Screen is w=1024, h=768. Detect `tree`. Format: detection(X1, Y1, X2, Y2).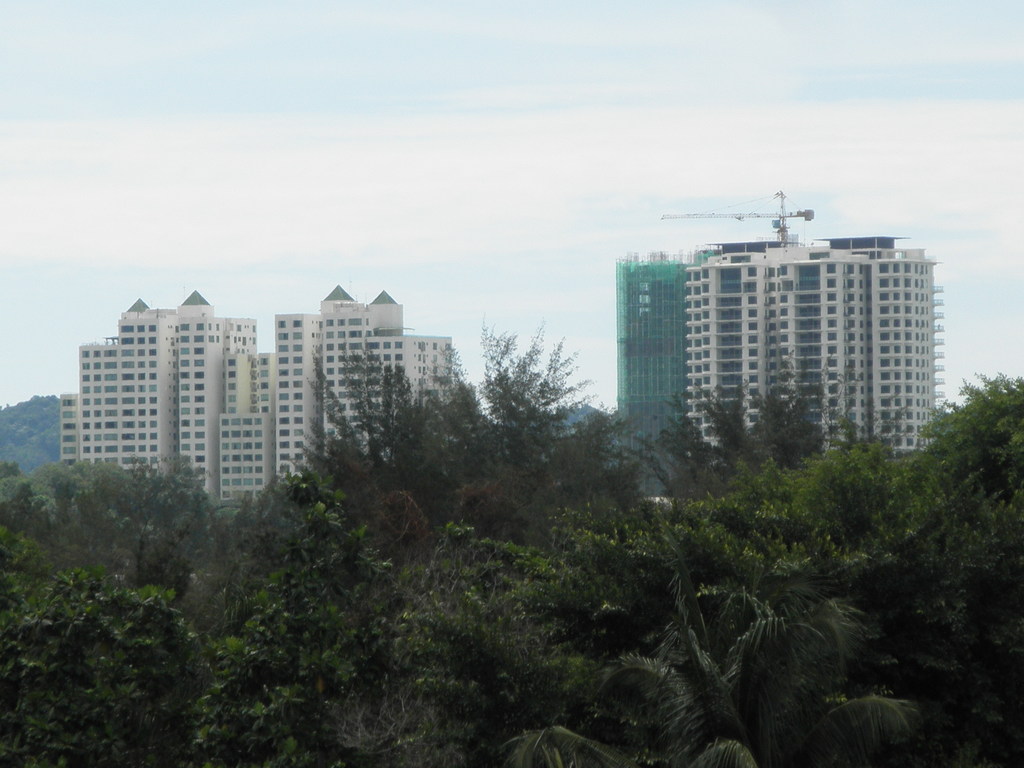
detection(604, 549, 924, 767).
